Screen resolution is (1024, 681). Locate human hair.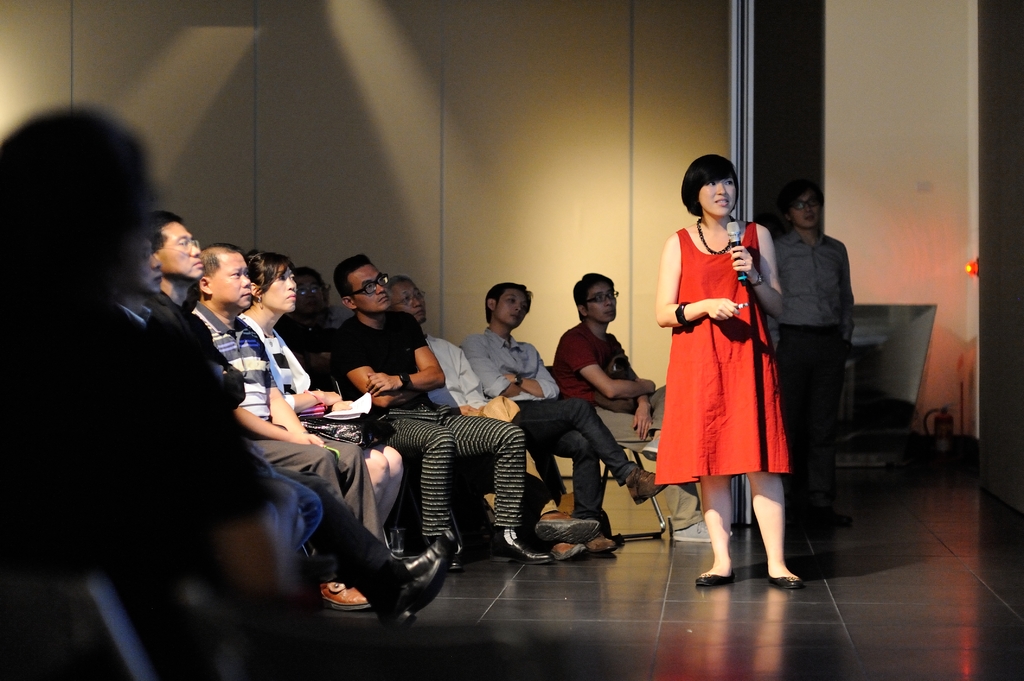
143 209 177 254.
